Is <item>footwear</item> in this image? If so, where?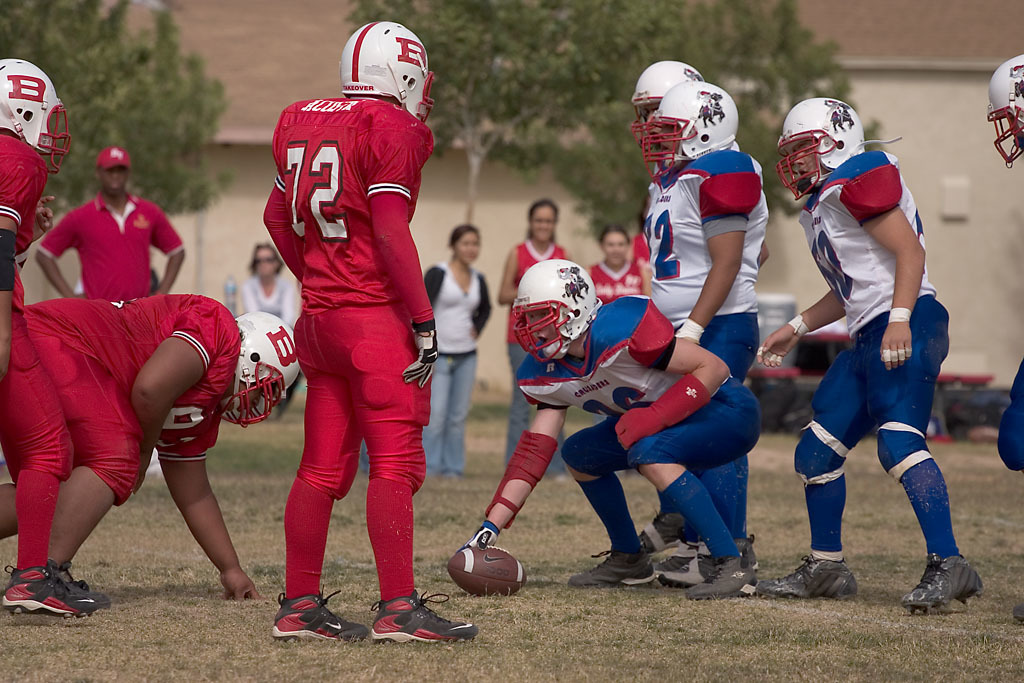
Yes, at region(901, 554, 982, 615).
